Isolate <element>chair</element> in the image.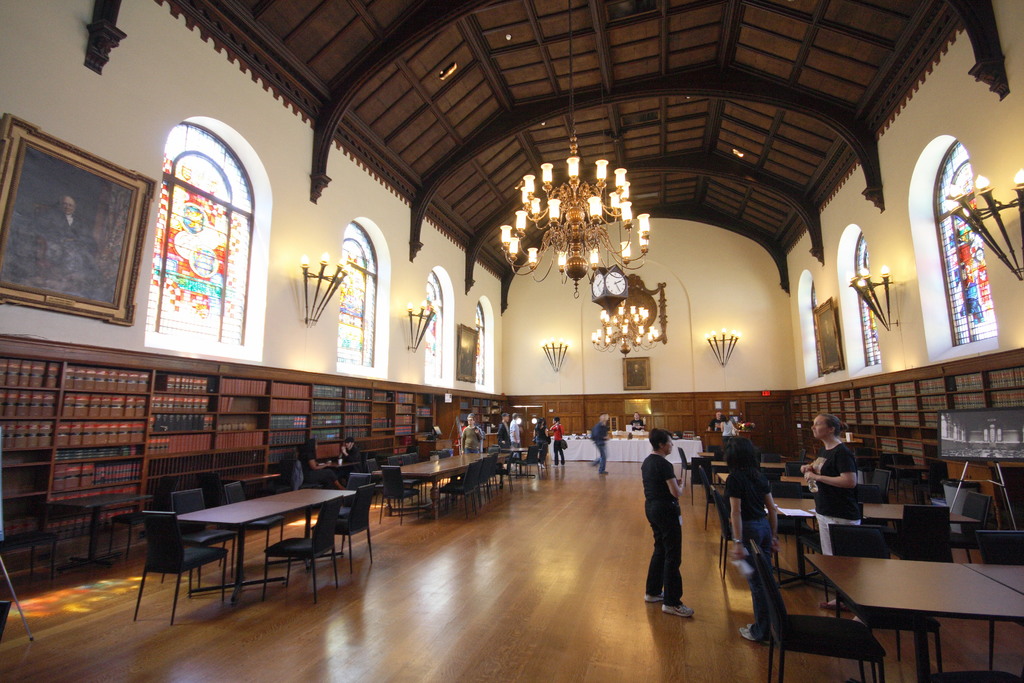
Isolated region: {"x1": 485, "y1": 454, "x2": 499, "y2": 493}.
